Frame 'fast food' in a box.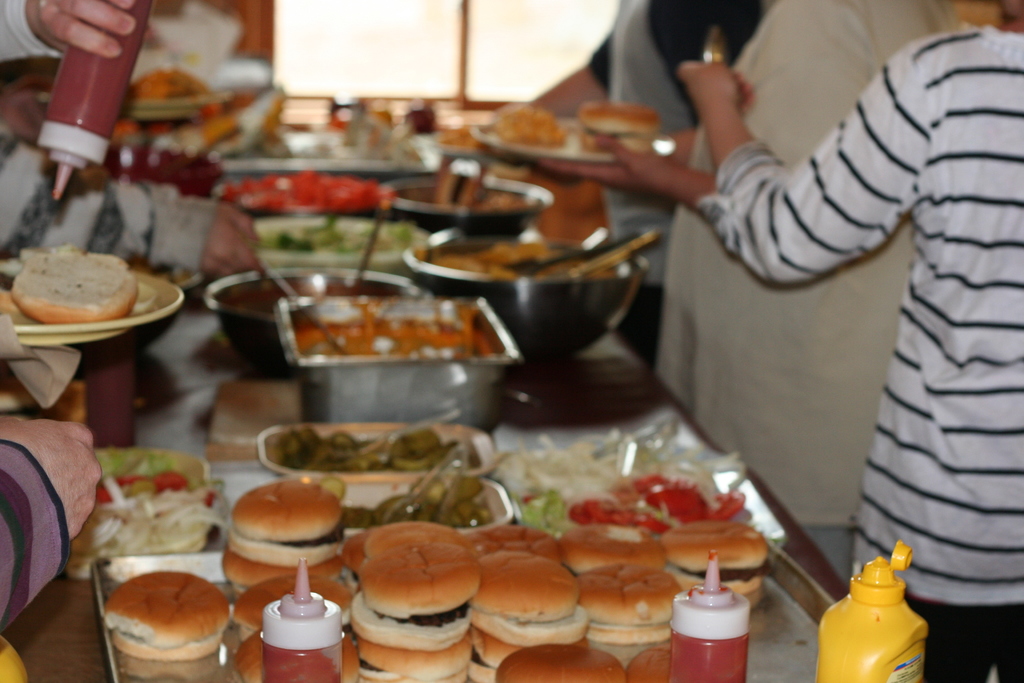
locate(367, 514, 478, 559).
